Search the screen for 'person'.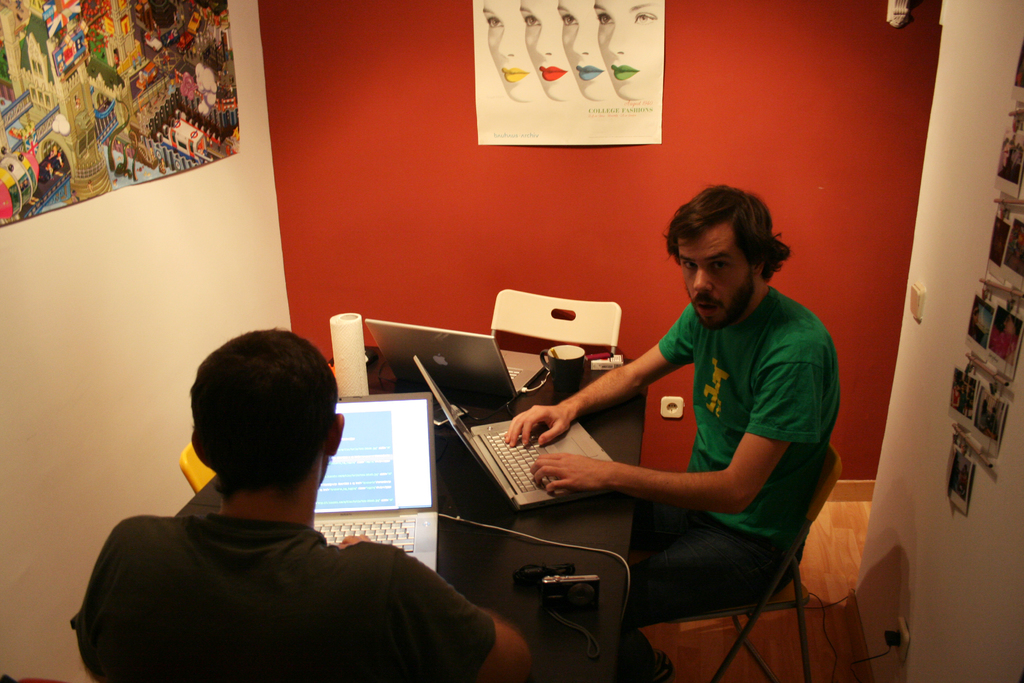
Found at rect(501, 186, 839, 682).
